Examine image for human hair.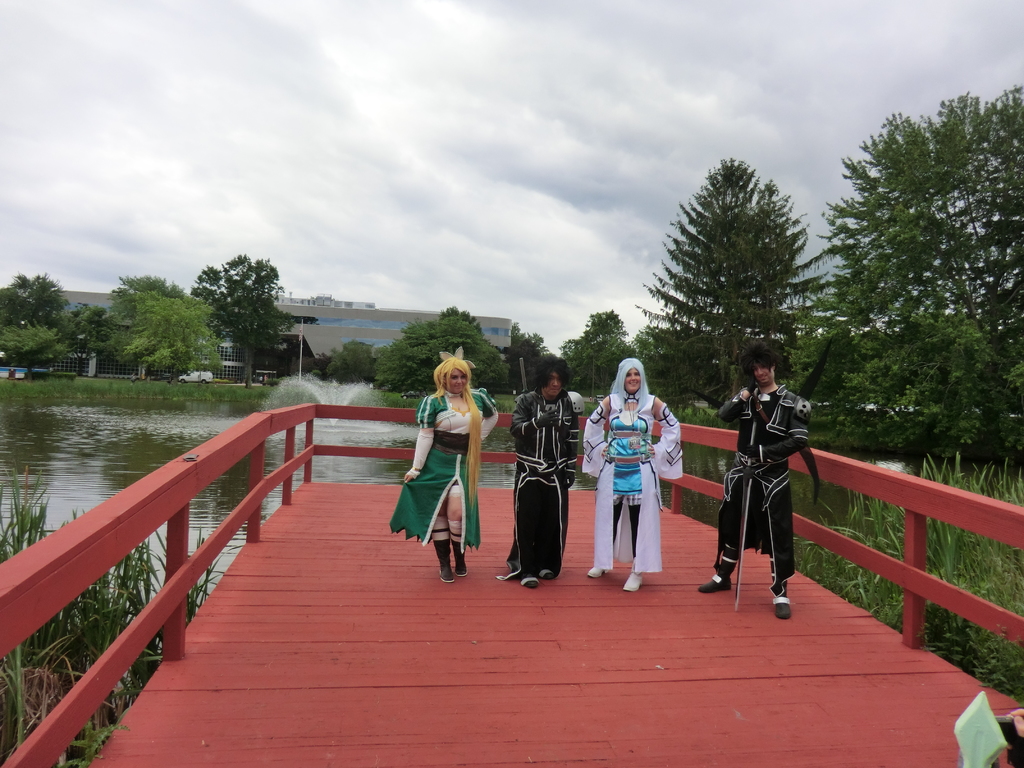
Examination result: bbox=[536, 352, 569, 387].
